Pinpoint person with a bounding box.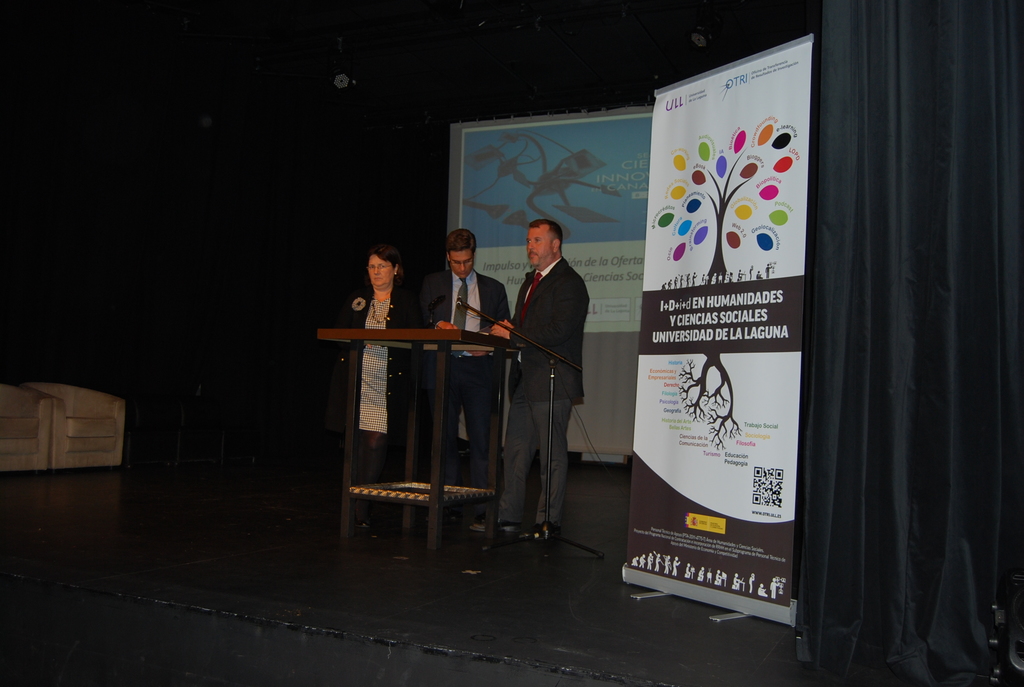
342,241,427,519.
